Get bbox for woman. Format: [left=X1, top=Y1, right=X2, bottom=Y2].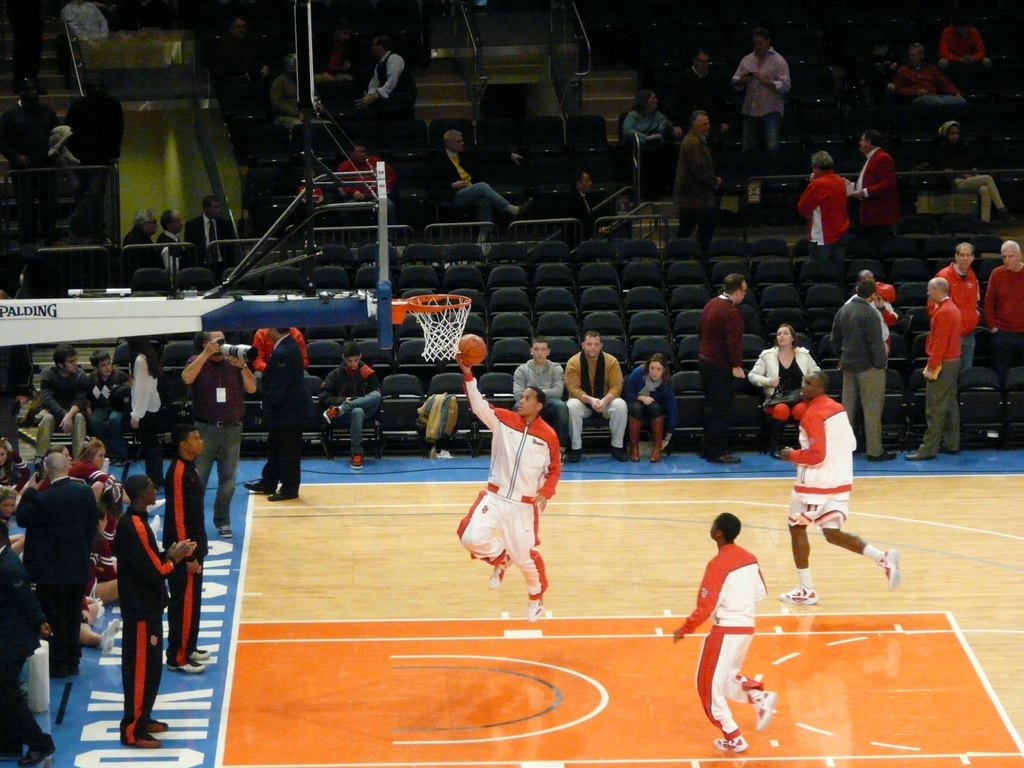
[left=629, top=353, right=678, bottom=462].
